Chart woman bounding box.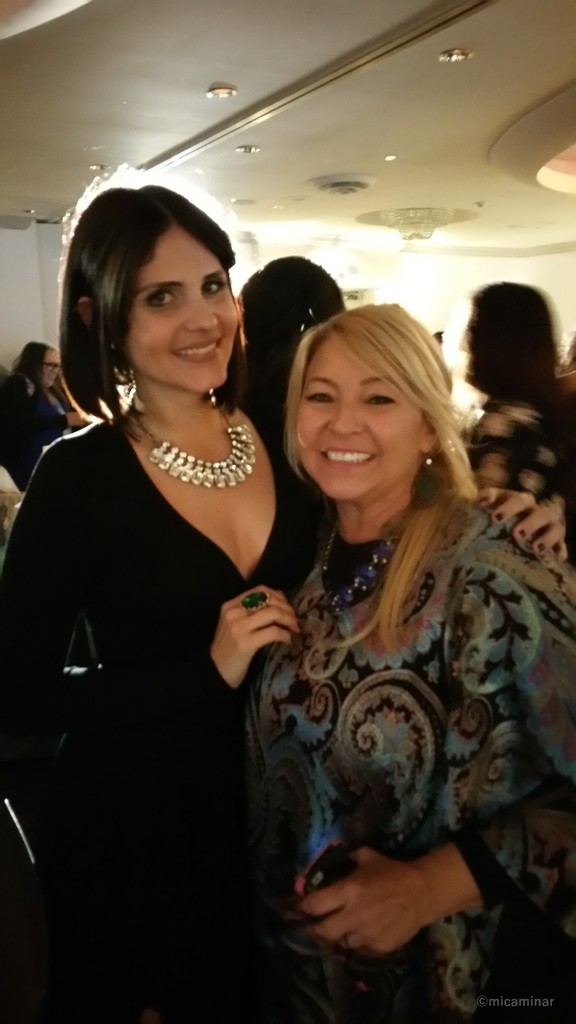
Charted: region(0, 339, 92, 486).
